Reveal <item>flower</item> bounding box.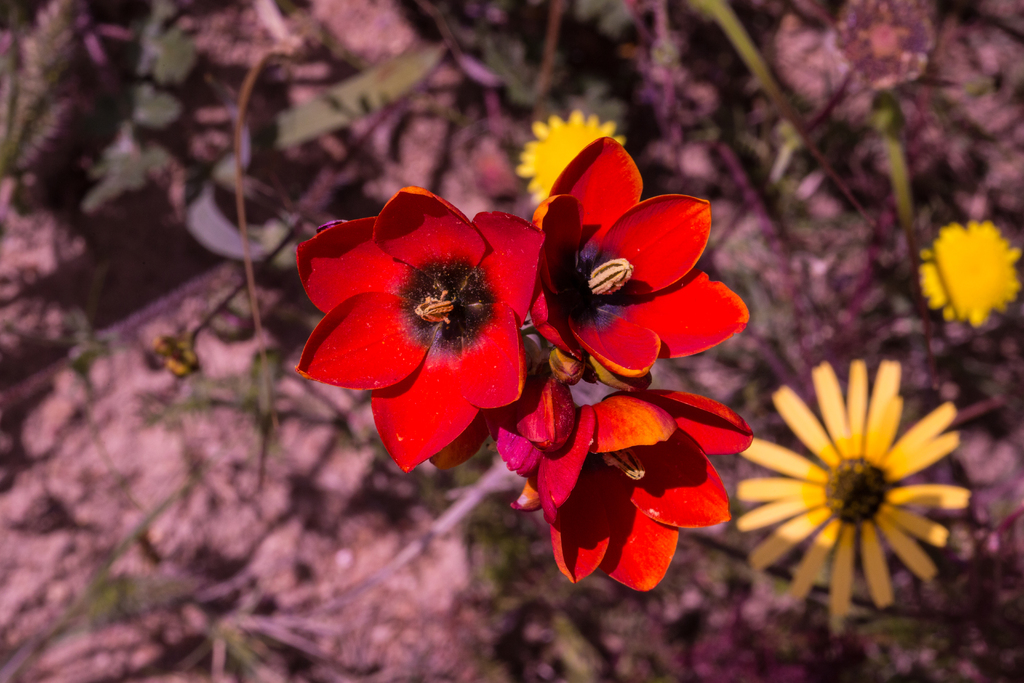
Revealed: [left=922, top=220, right=1023, bottom=325].
